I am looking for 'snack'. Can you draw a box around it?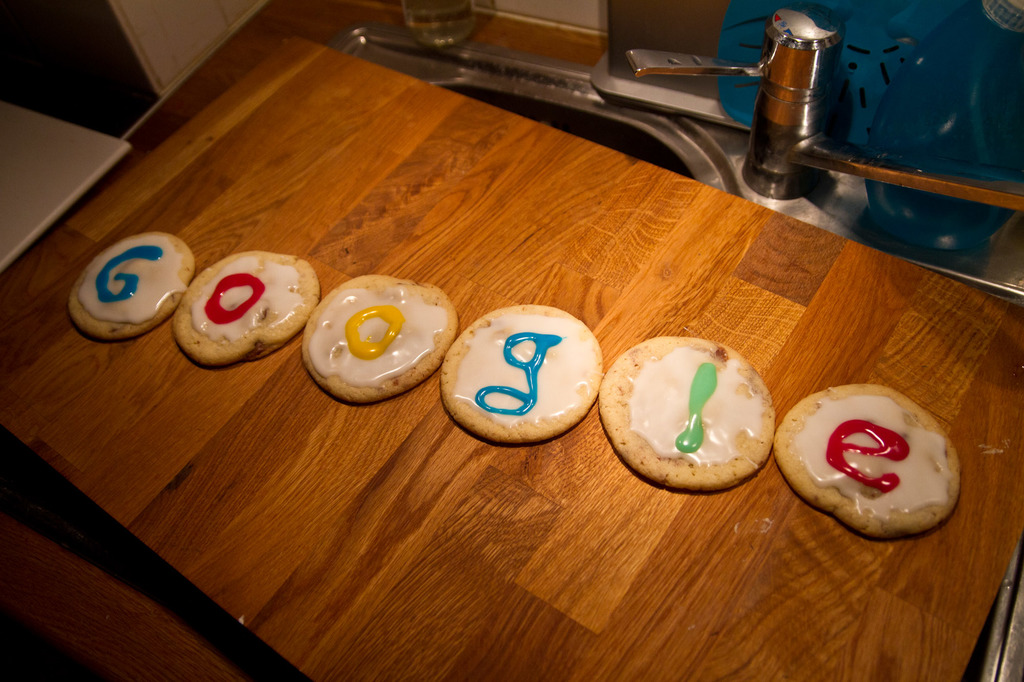
Sure, the bounding box is [299,269,456,401].
